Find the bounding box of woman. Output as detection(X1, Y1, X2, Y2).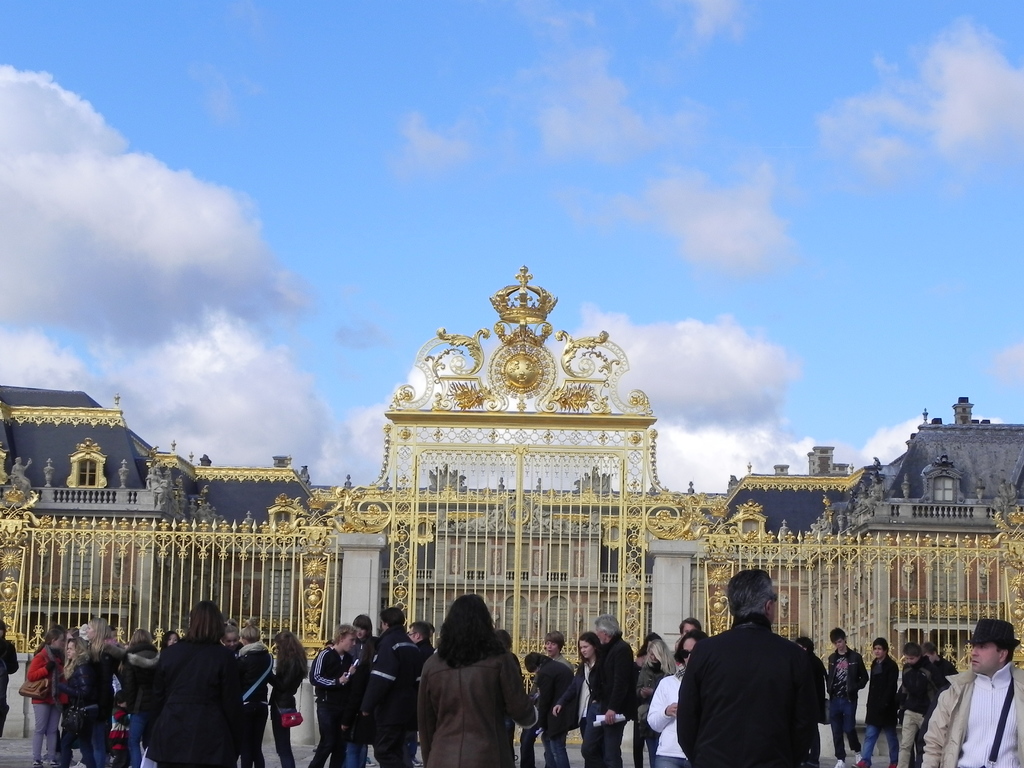
detection(635, 630, 681, 760).
